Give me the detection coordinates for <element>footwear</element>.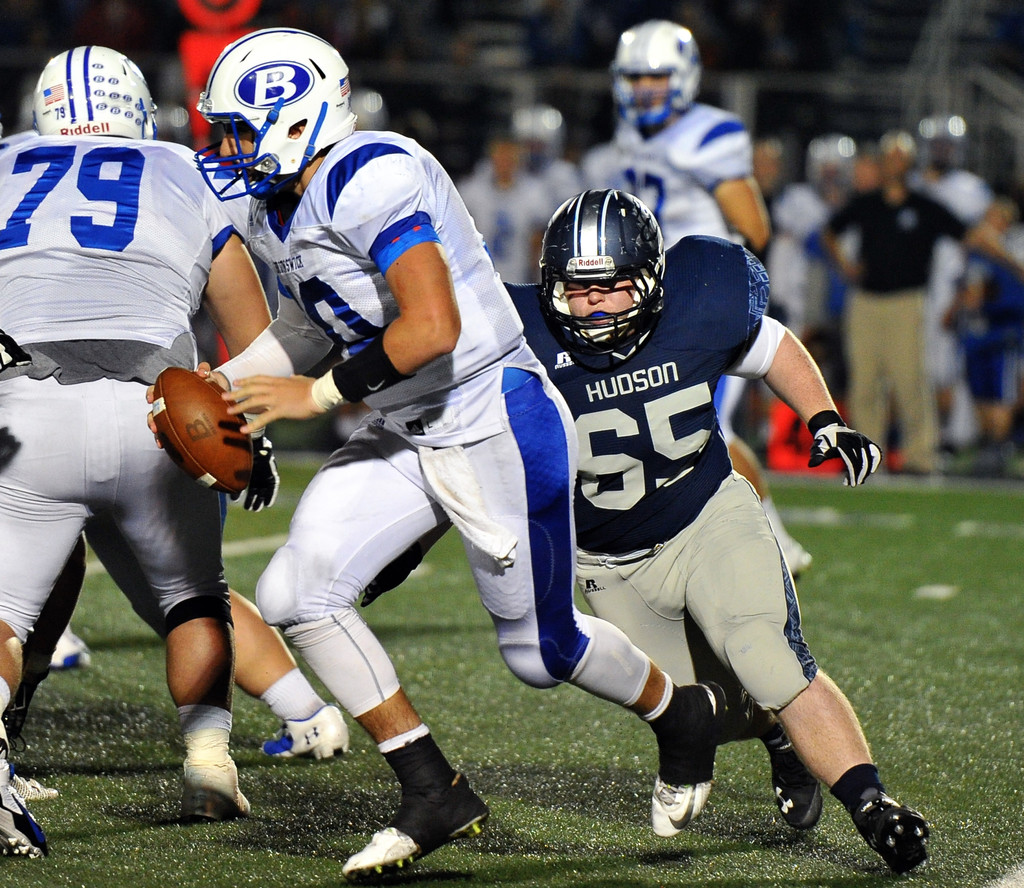
<bbox>374, 756, 477, 861</bbox>.
